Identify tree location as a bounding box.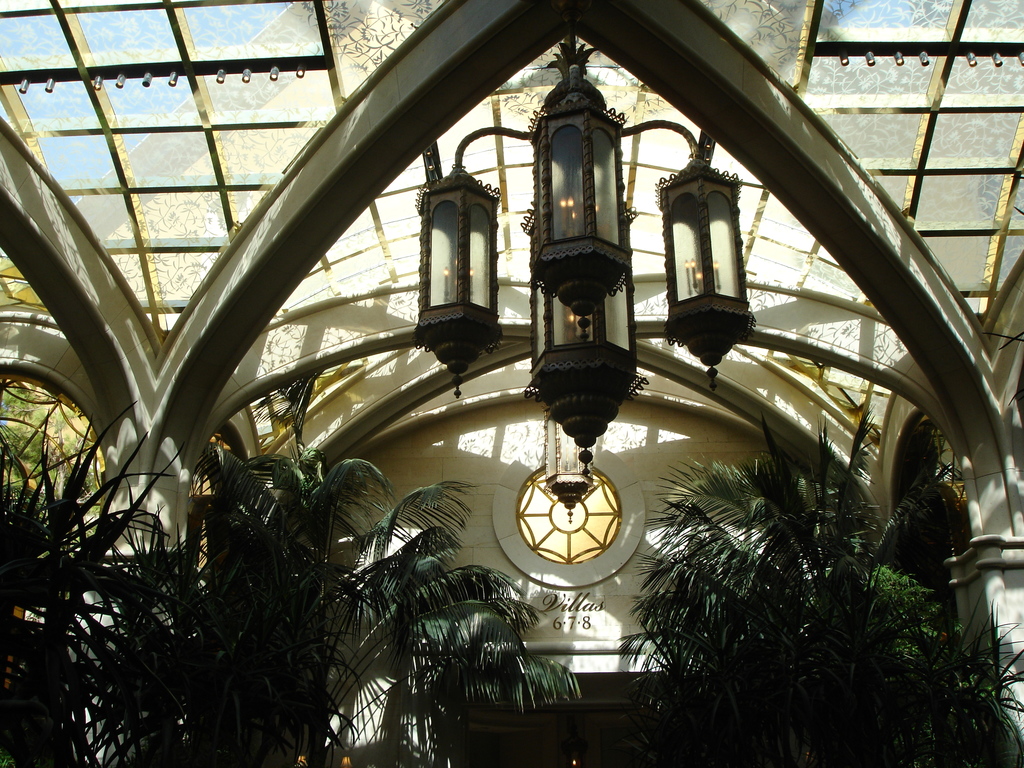
x1=615 y1=342 x2=974 y2=746.
